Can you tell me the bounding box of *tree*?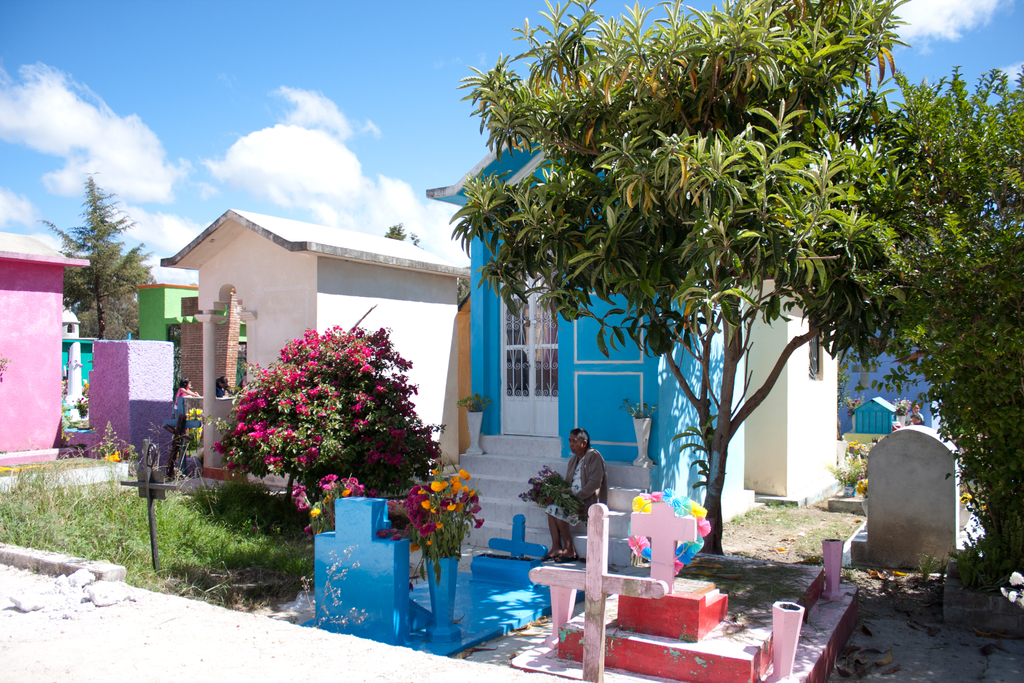
detection(444, 0, 991, 561).
